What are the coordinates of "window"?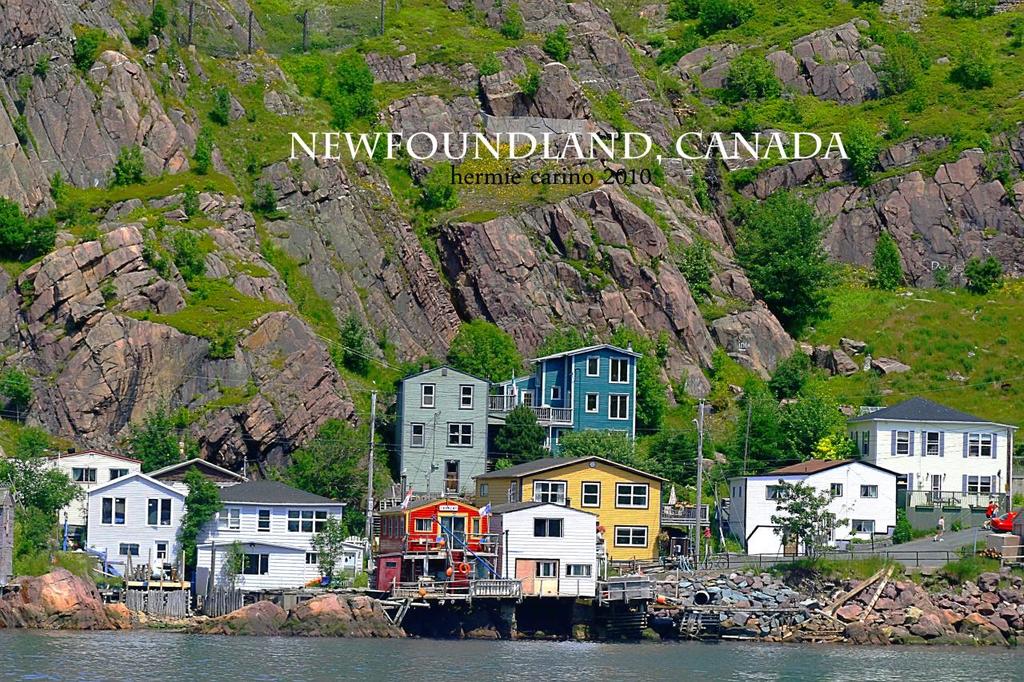
(102,493,125,528).
